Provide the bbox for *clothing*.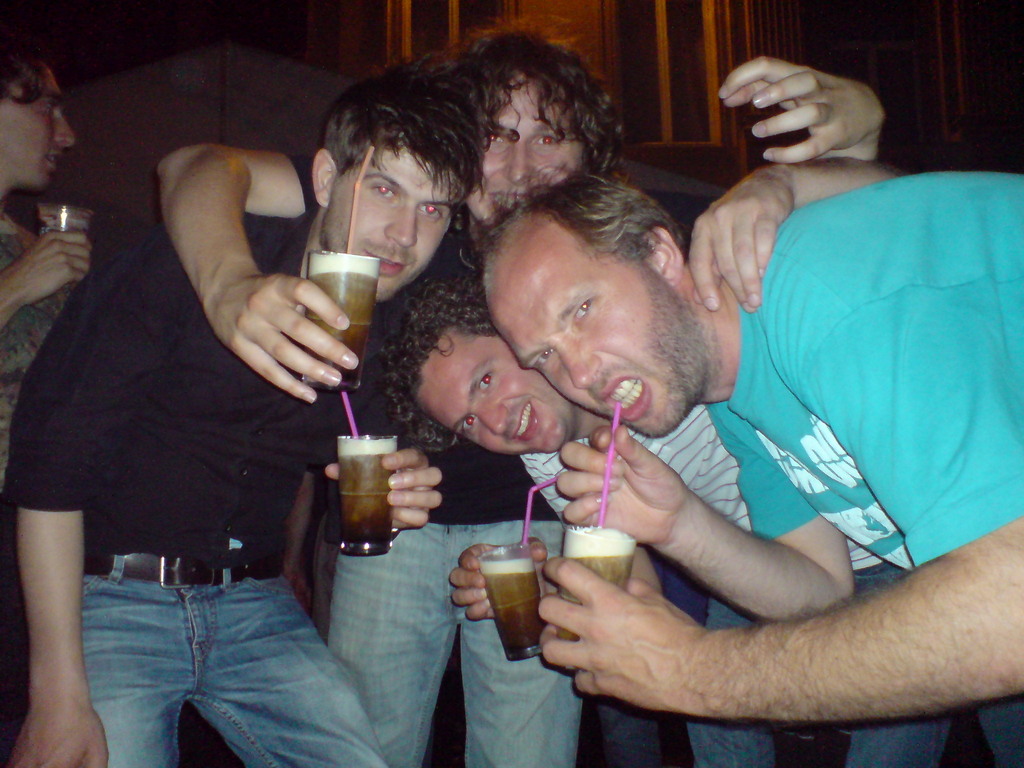
x1=283, y1=156, x2=589, y2=767.
